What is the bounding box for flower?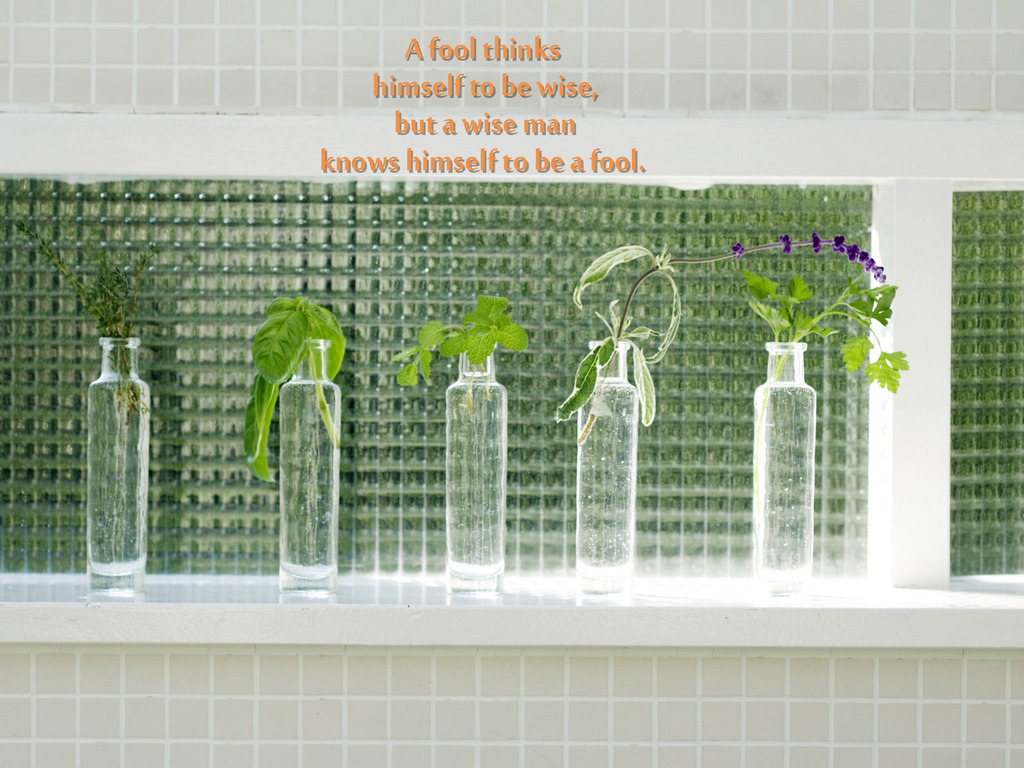
{"left": 732, "top": 243, "right": 742, "bottom": 255}.
